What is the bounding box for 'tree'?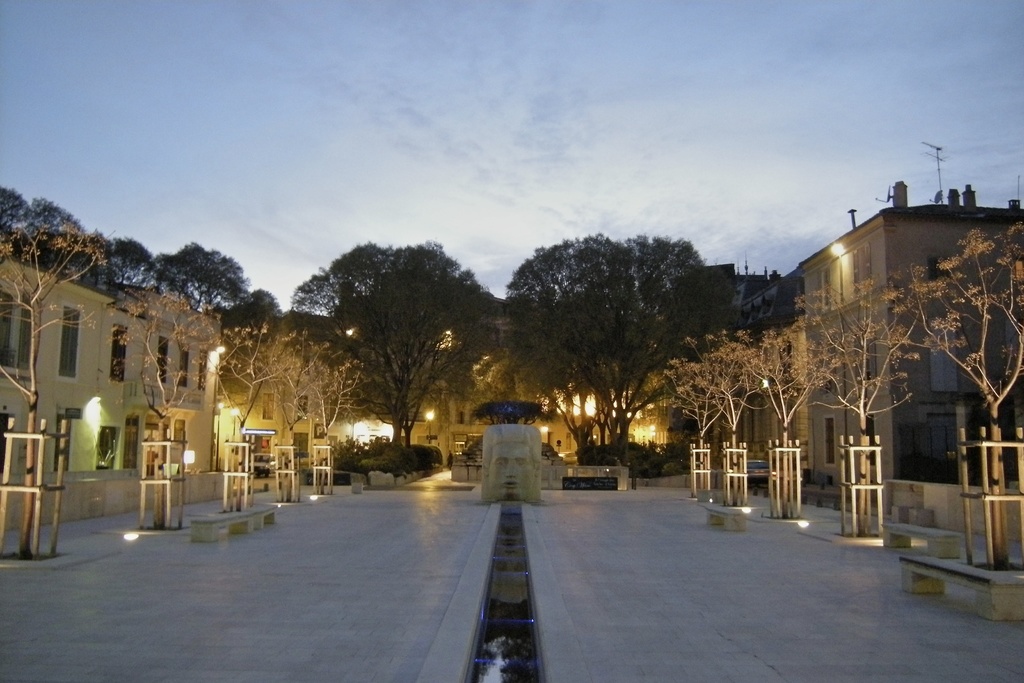
[x1=797, y1=270, x2=945, y2=539].
